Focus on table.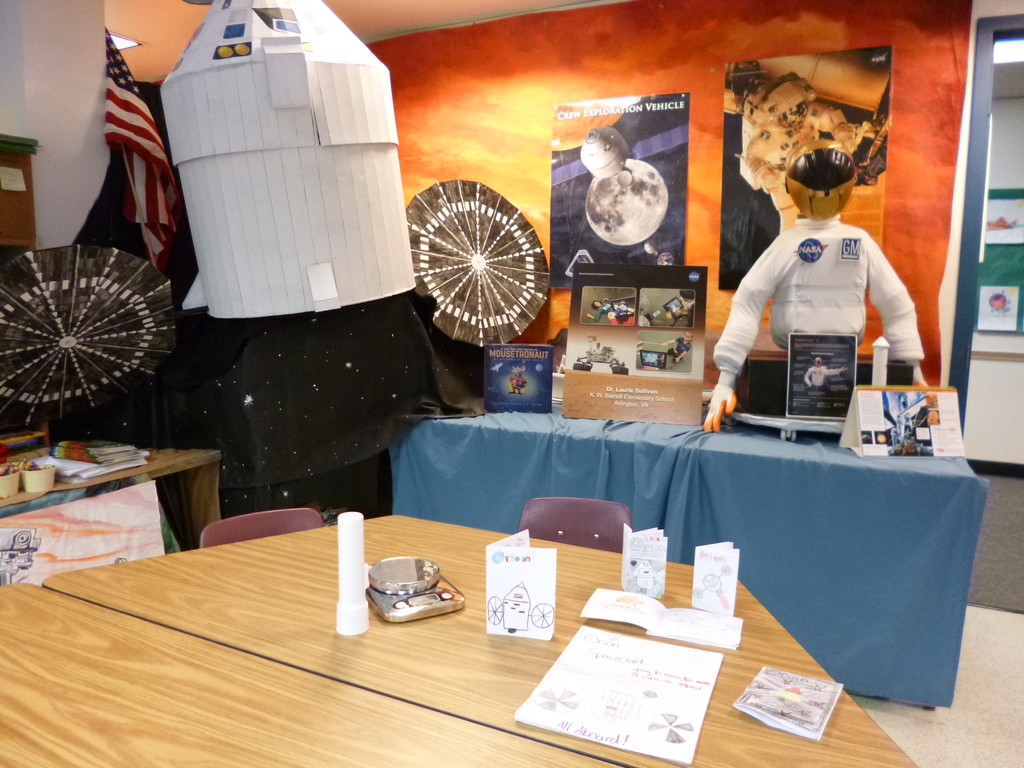
Focused at Rect(390, 404, 988, 712).
